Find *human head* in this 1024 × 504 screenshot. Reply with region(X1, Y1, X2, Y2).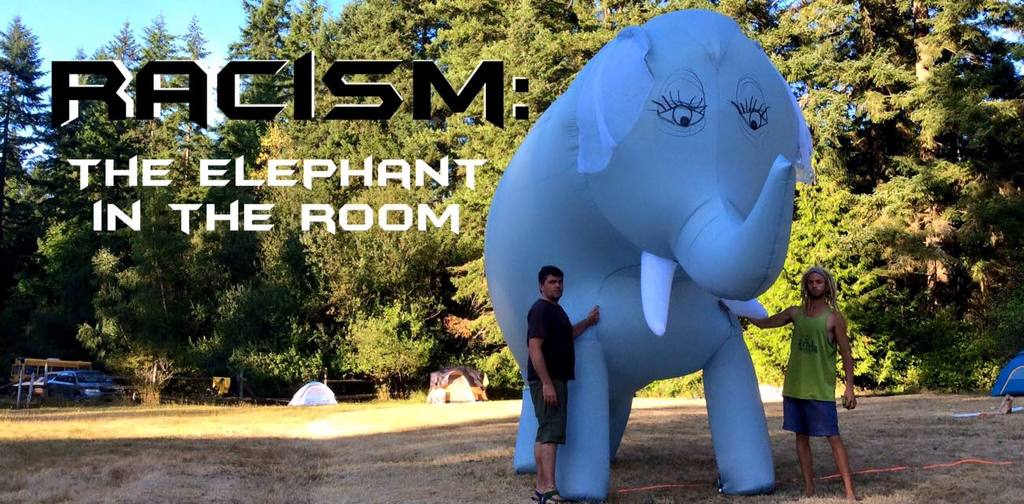
region(536, 266, 565, 298).
